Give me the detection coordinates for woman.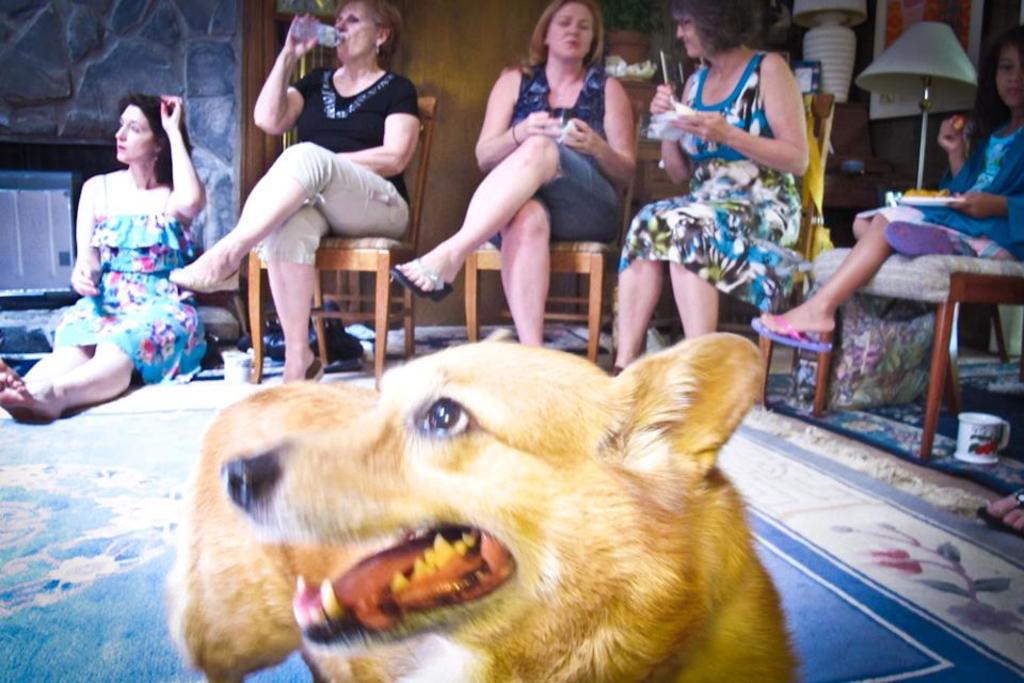
crop(39, 82, 220, 436).
